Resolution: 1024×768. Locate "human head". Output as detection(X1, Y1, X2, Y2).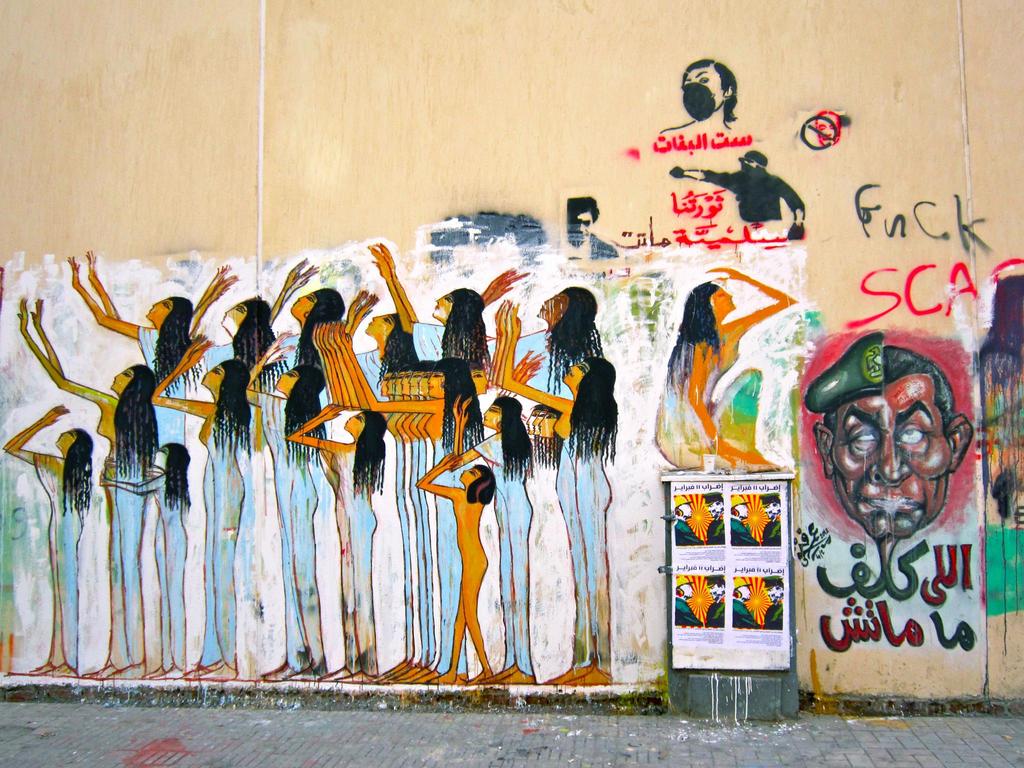
detection(536, 285, 598, 327).
